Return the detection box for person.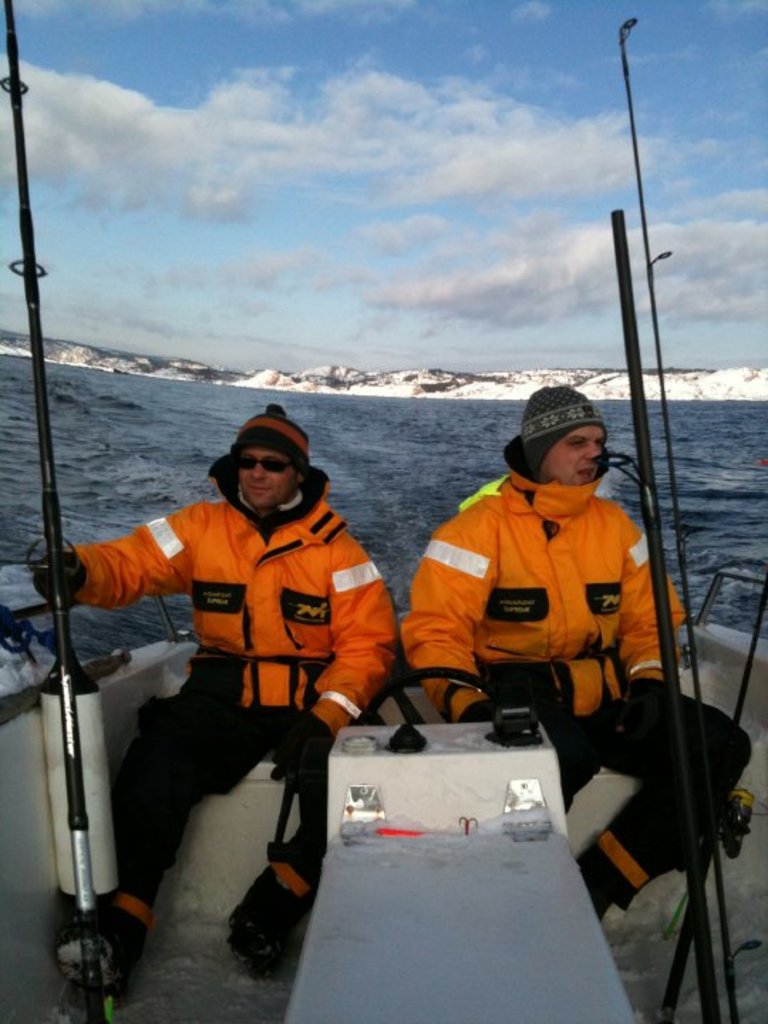
region(34, 404, 397, 967).
